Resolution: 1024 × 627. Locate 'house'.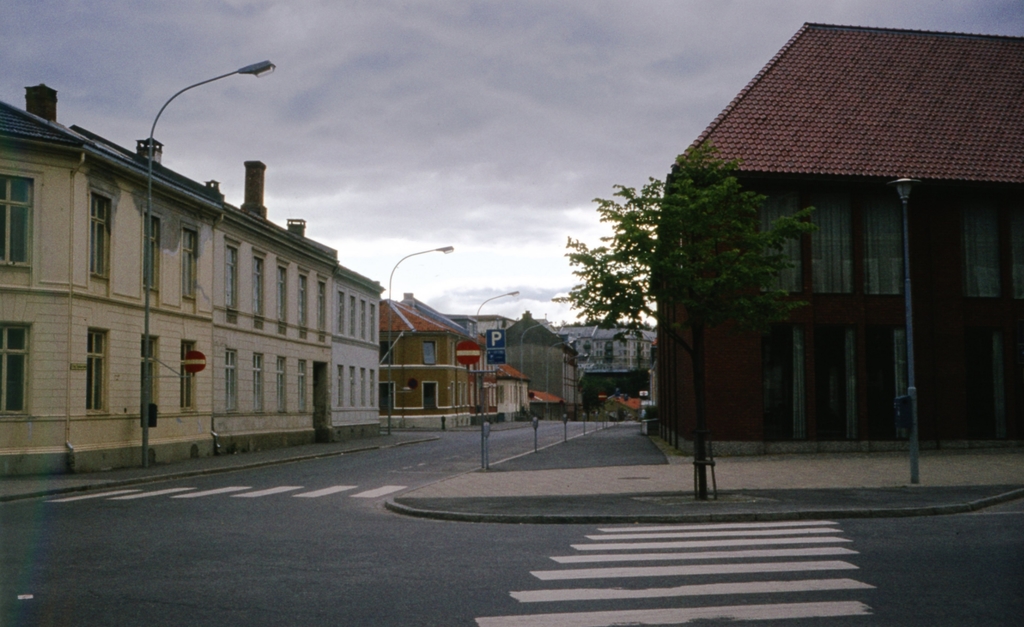
220/225/276/453.
